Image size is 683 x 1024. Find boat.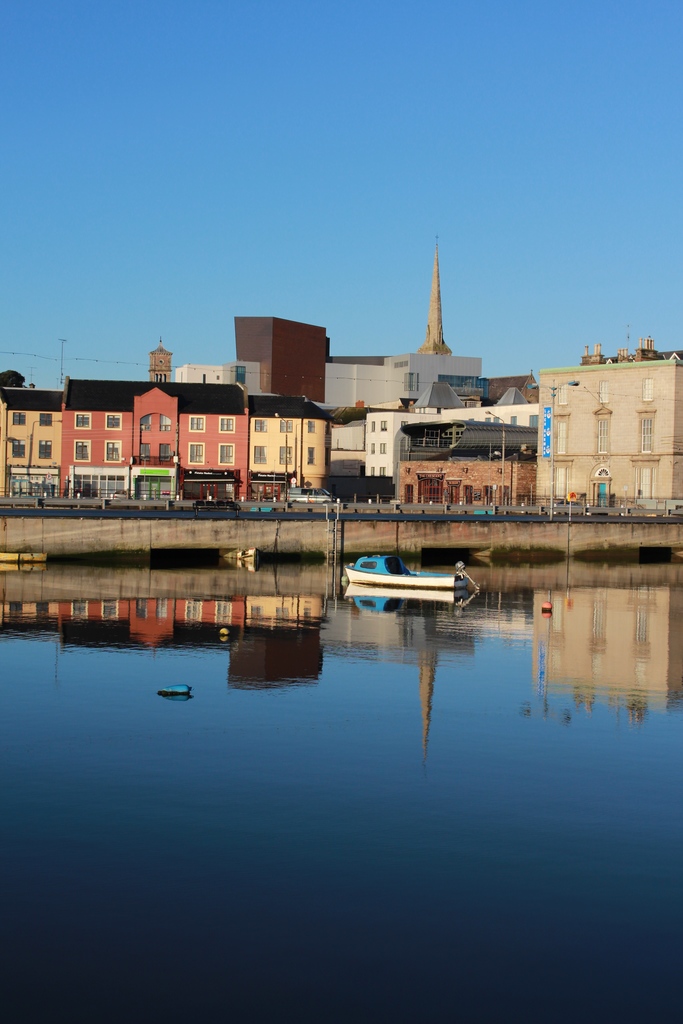
locate(344, 537, 479, 604).
